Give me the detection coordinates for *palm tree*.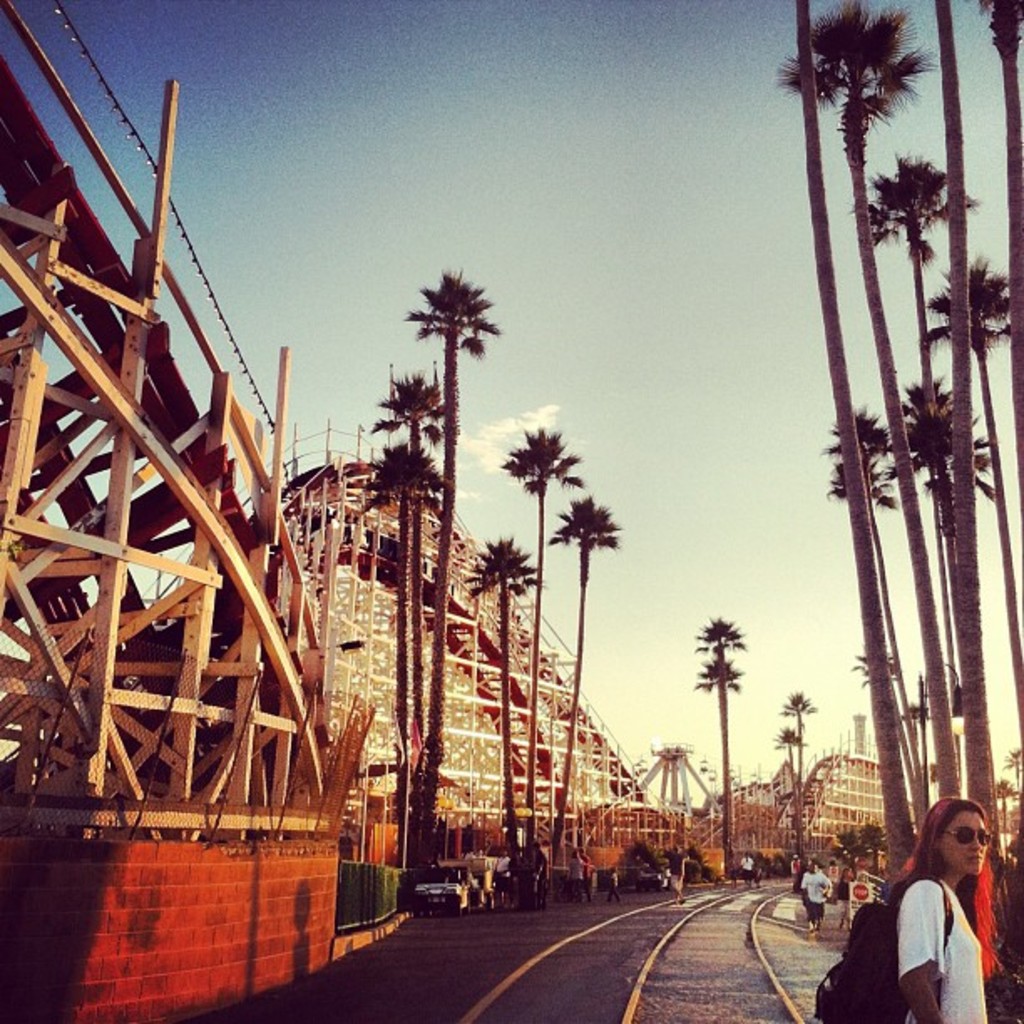
rect(689, 609, 750, 867).
